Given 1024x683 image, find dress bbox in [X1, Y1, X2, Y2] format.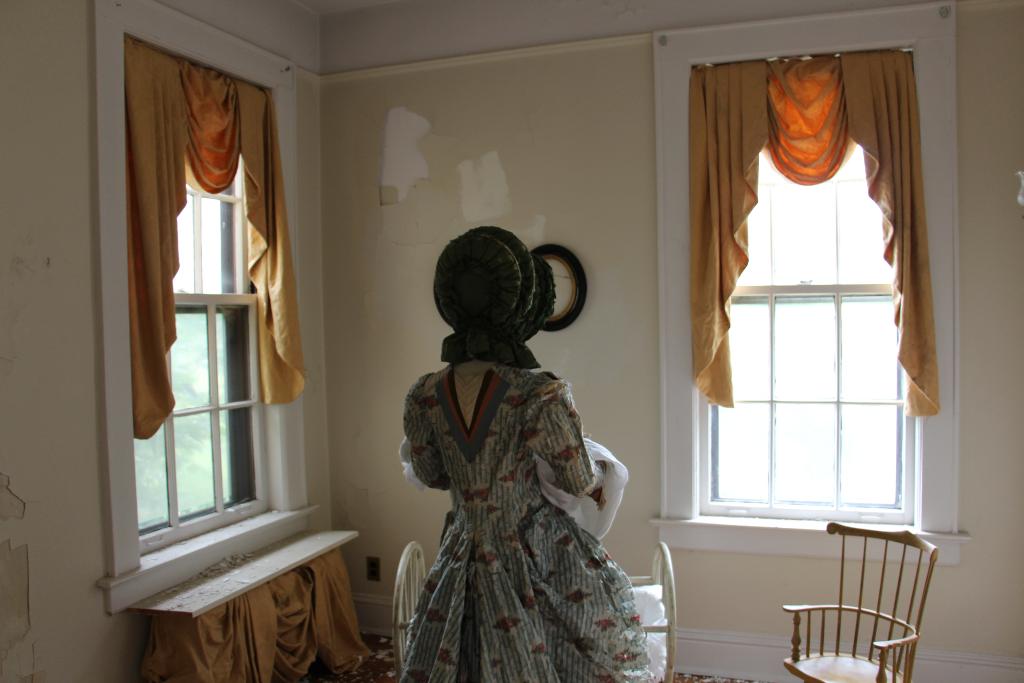
[381, 334, 635, 682].
